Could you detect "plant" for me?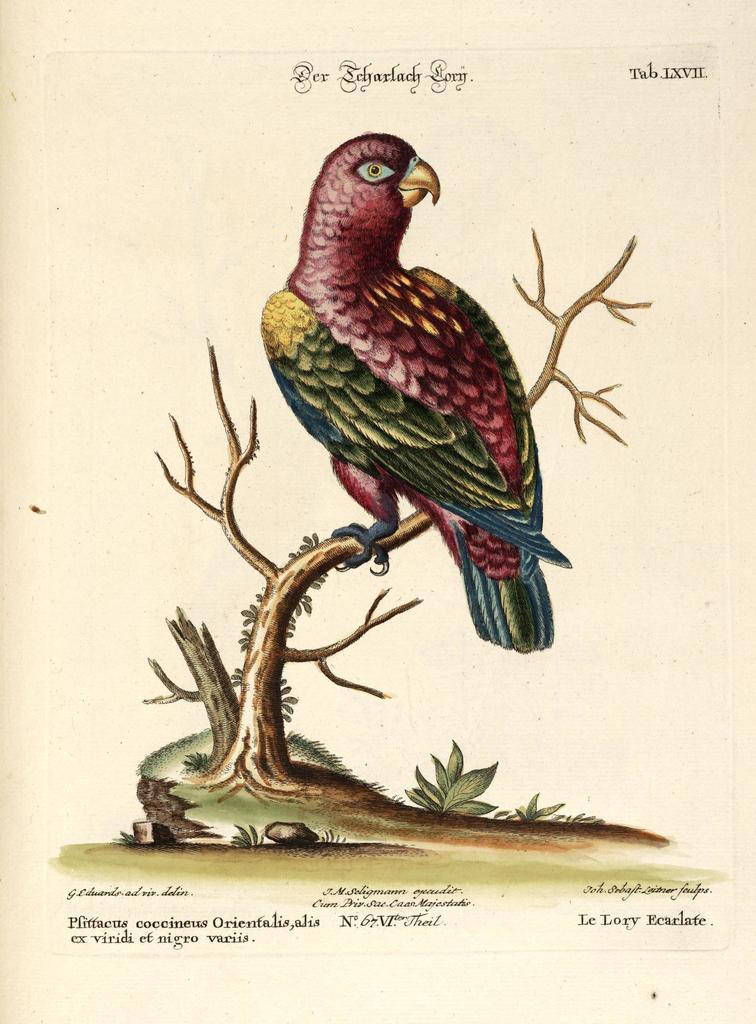
Detection result: <box>120,524,403,809</box>.
